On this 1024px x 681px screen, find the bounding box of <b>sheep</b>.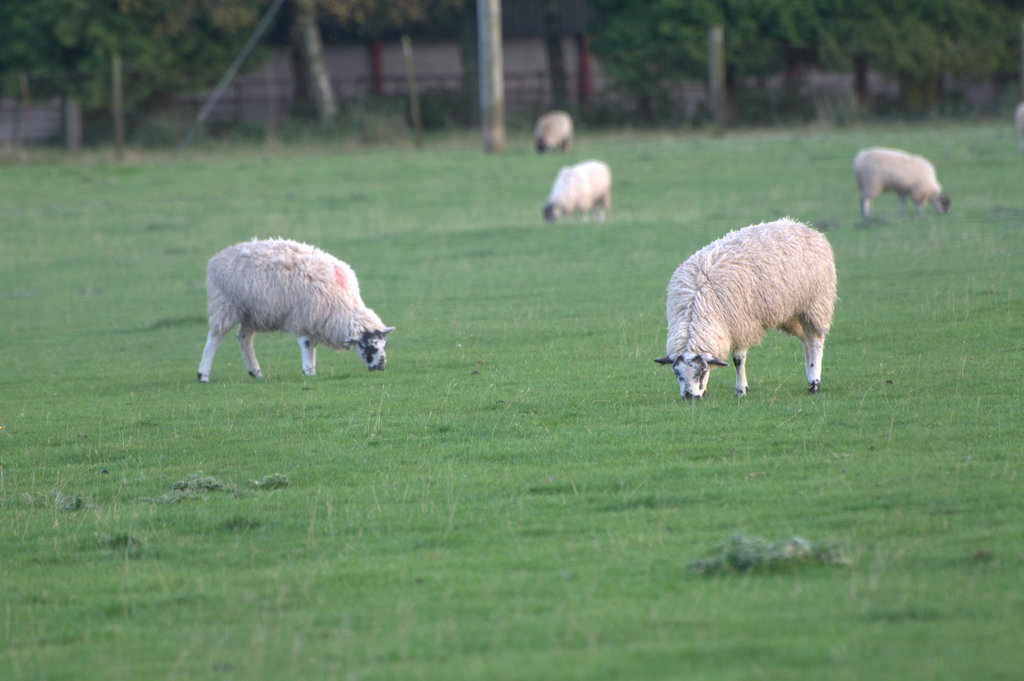
Bounding box: pyautogui.locateOnScreen(541, 160, 610, 223).
